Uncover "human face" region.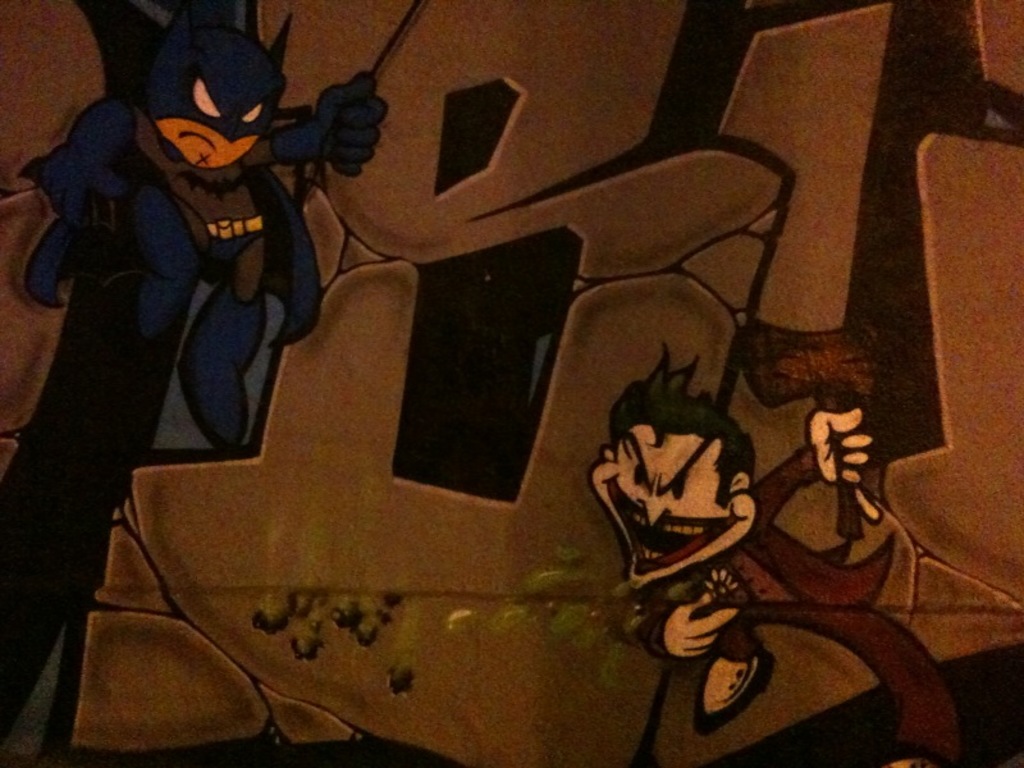
Uncovered: <region>590, 419, 758, 595</region>.
